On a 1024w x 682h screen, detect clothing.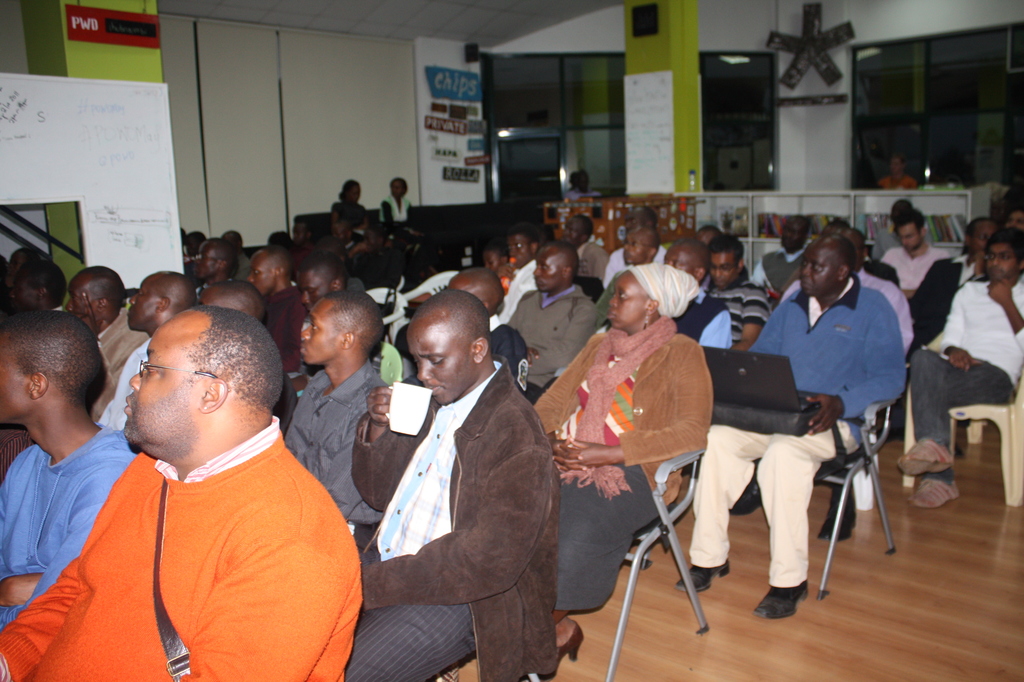
[542,336,717,610].
